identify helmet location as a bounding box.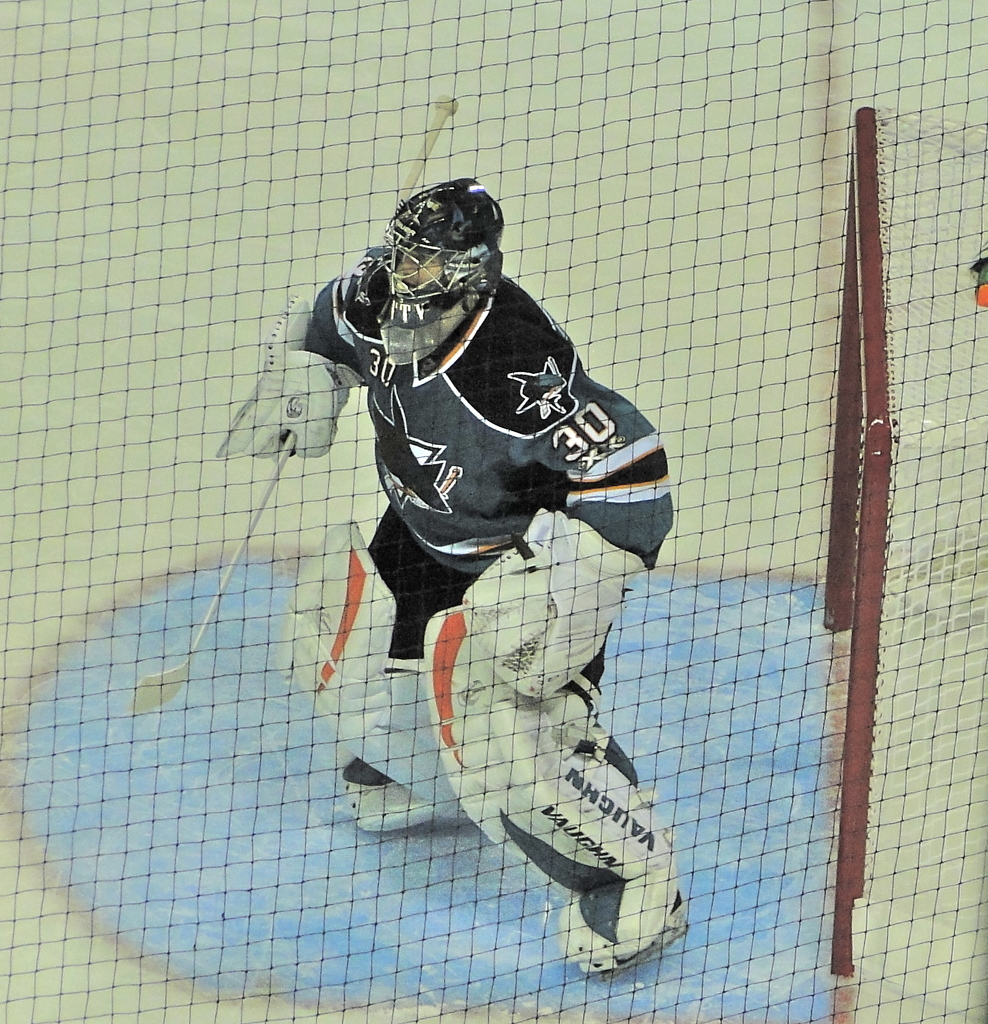
<region>373, 179, 512, 314</region>.
